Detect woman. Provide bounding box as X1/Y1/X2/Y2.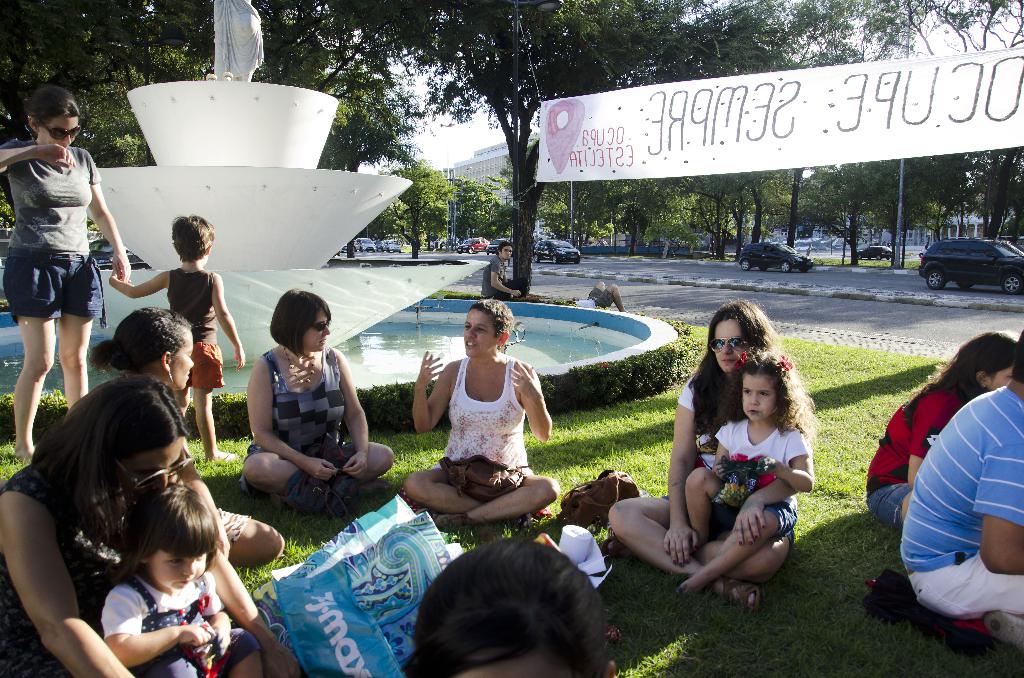
860/330/1018/528.
